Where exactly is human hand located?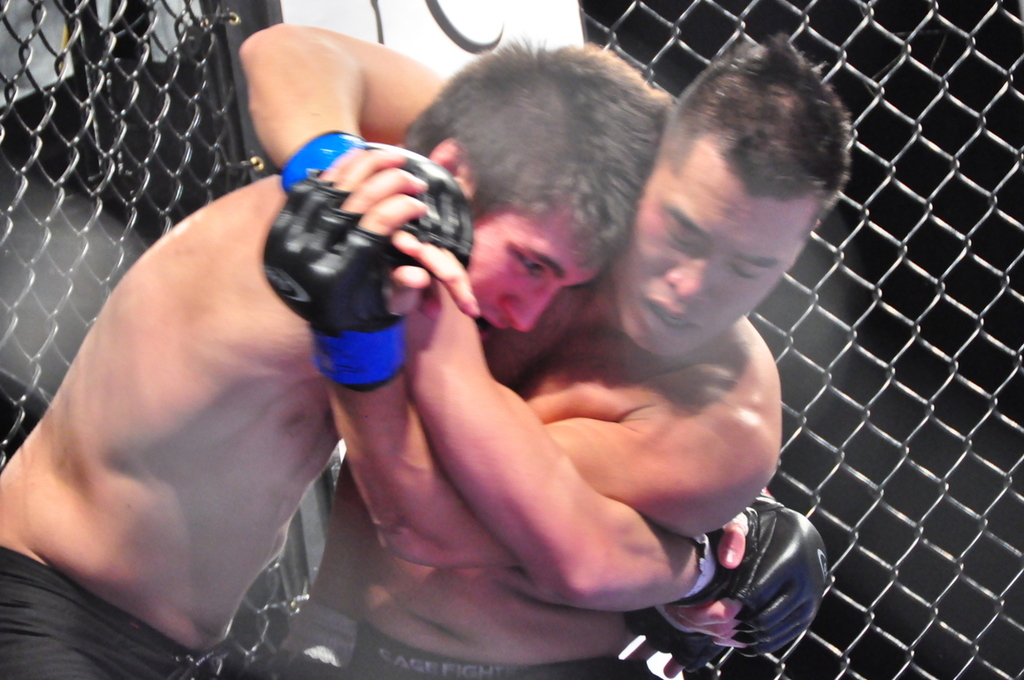
Its bounding box is (291, 144, 487, 319).
